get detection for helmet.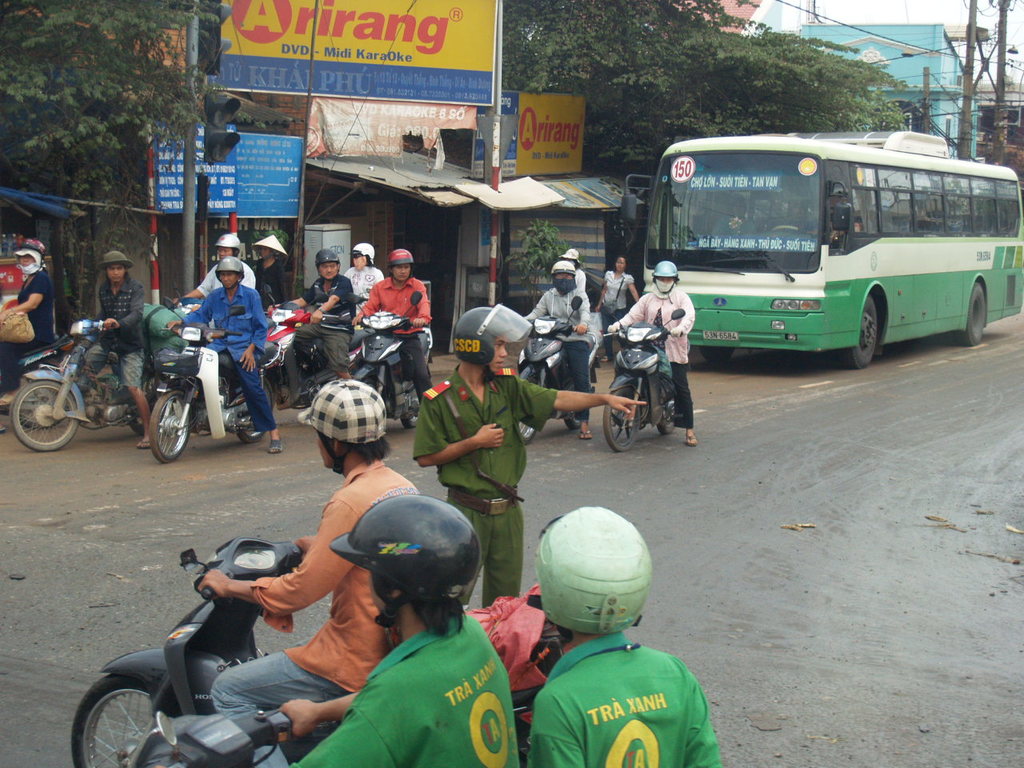
Detection: detection(448, 303, 533, 375).
